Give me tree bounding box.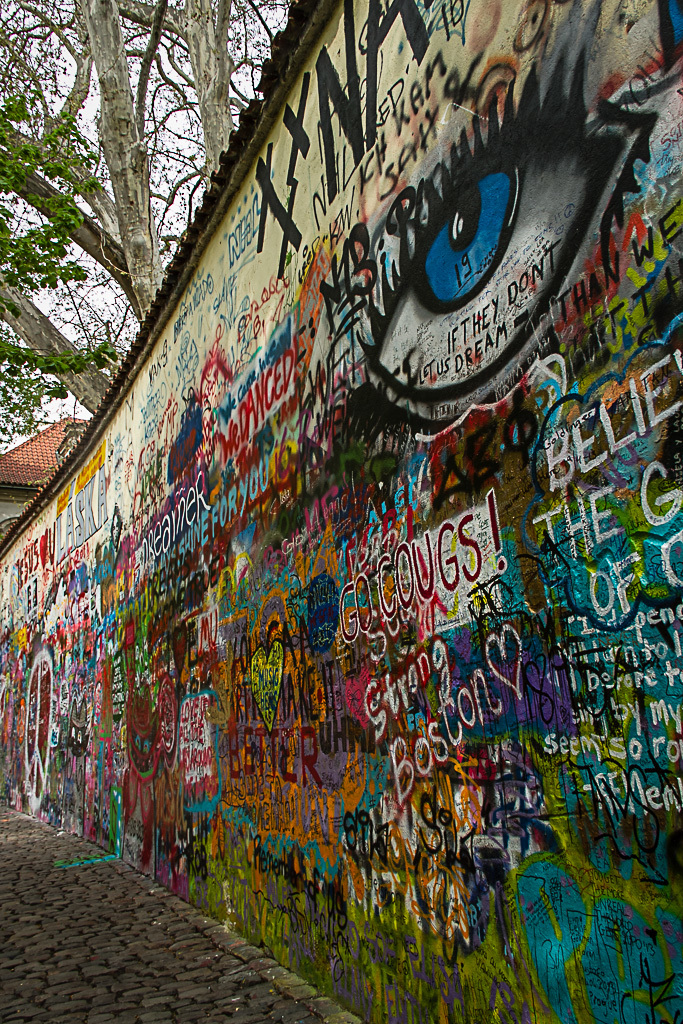
[left=0, top=0, right=286, bottom=431].
